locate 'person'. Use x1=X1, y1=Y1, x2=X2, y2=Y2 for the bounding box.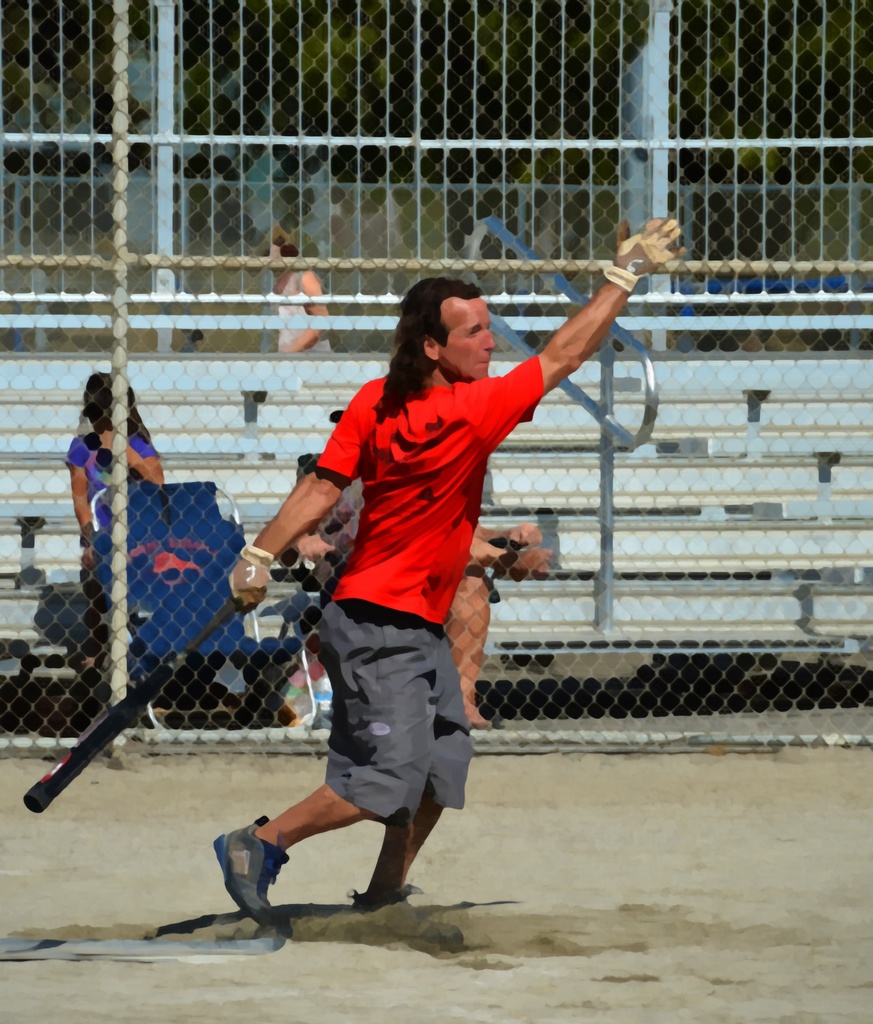
x1=266, y1=225, x2=332, y2=358.
